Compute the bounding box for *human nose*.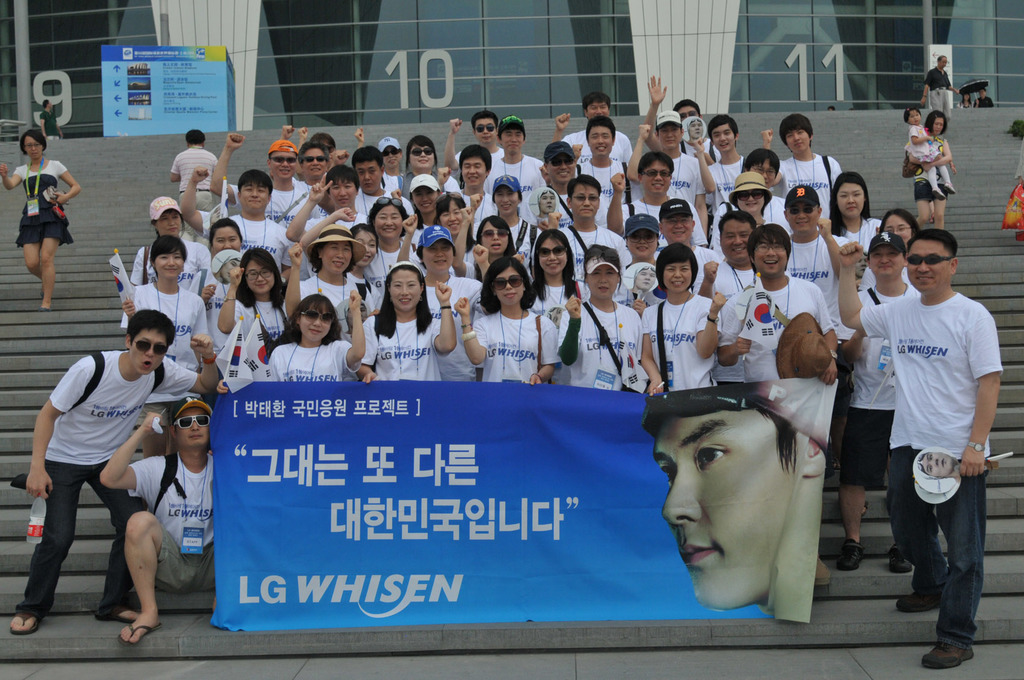
crop(312, 159, 319, 167).
